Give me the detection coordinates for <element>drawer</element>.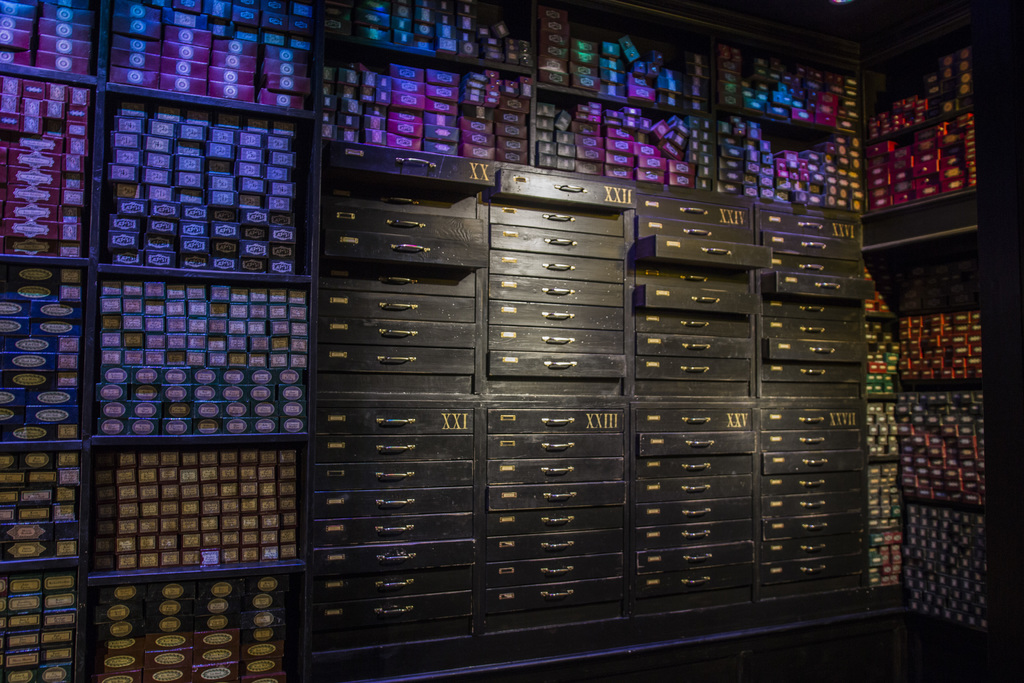
<region>636, 334, 748, 356</region>.
